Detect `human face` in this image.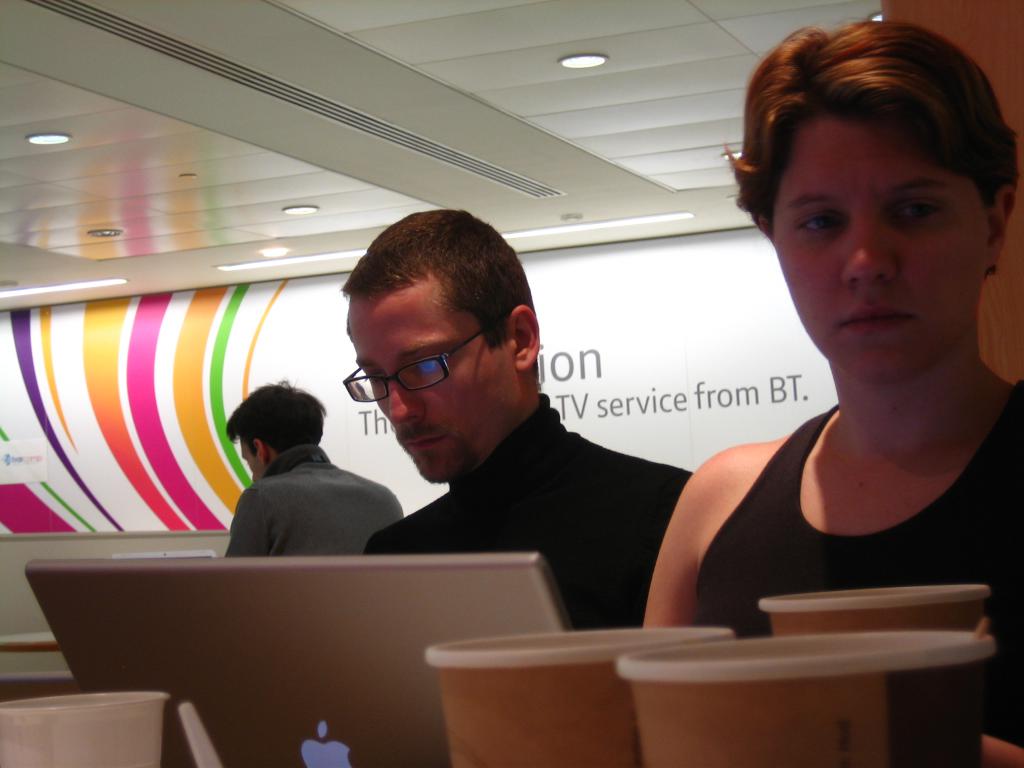
Detection: (348, 281, 511, 482).
